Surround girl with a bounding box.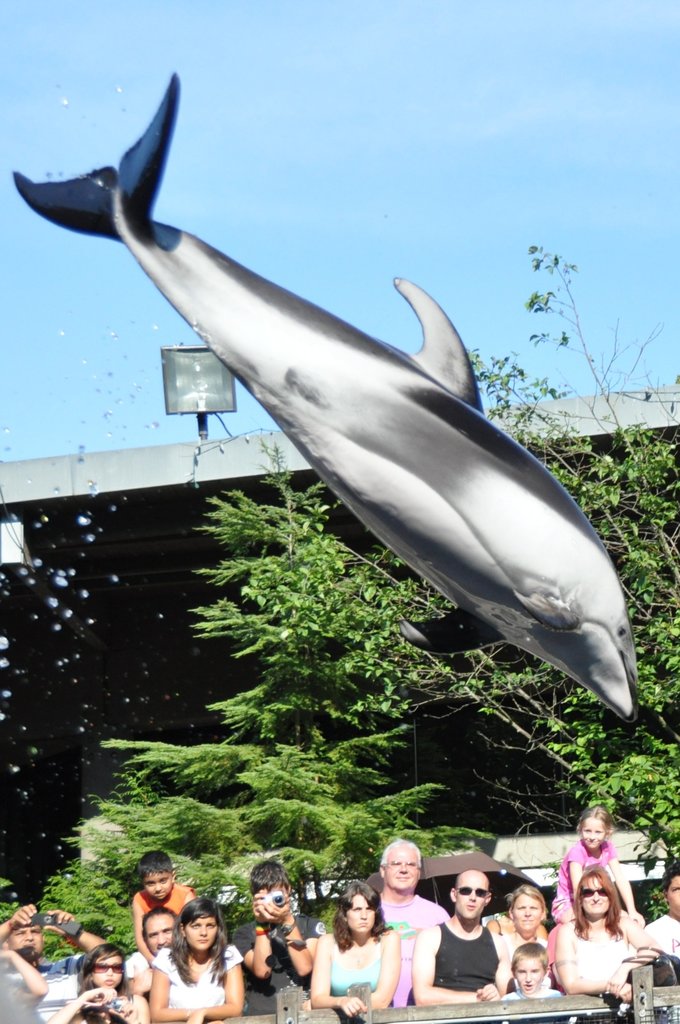
[left=307, top=872, right=404, bottom=1018].
